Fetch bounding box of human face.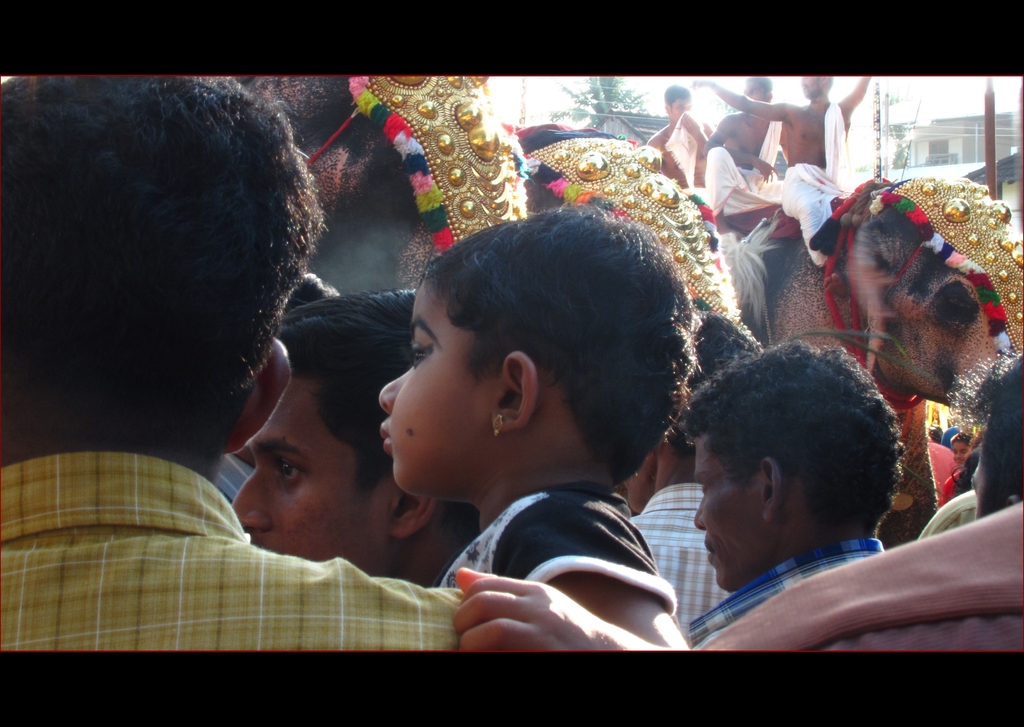
Bbox: [x1=379, y1=274, x2=504, y2=500].
